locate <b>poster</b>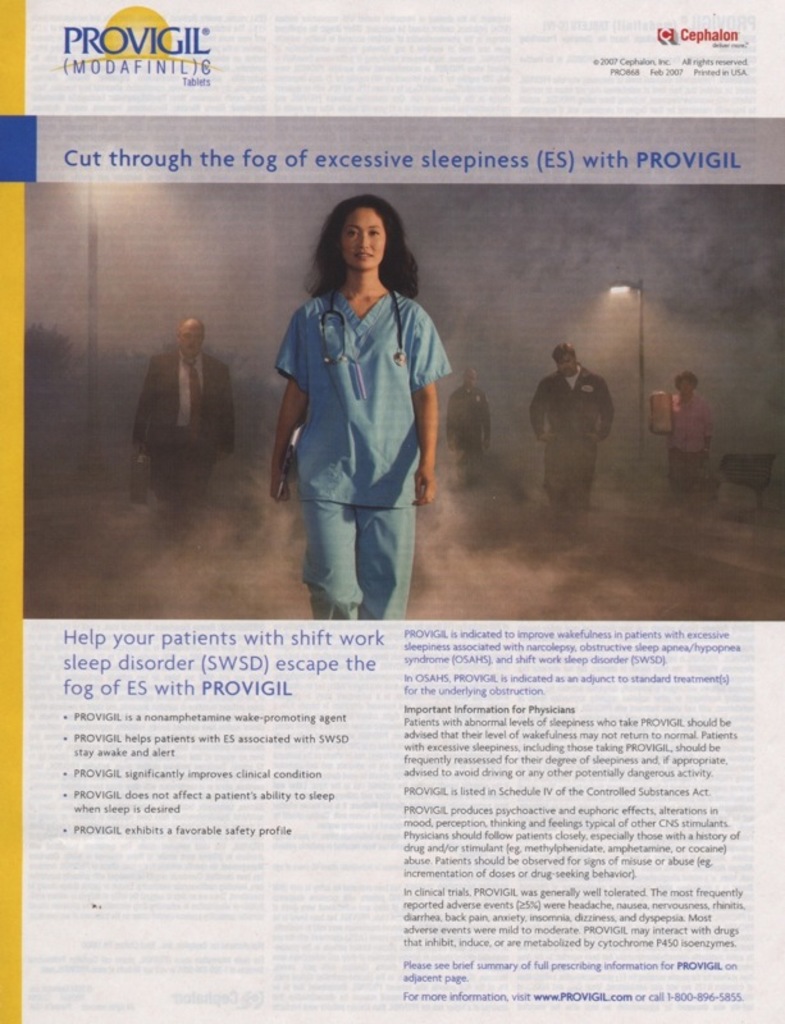
bbox=[0, 0, 784, 1023]
